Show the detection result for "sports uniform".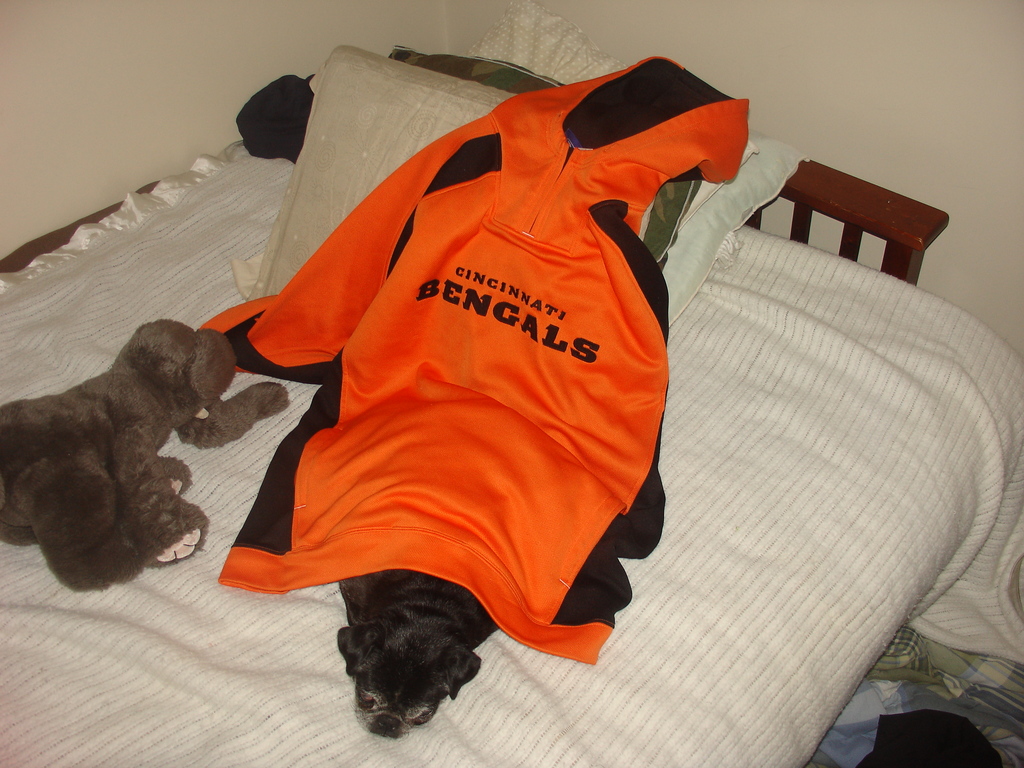
[196,54,748,666].
